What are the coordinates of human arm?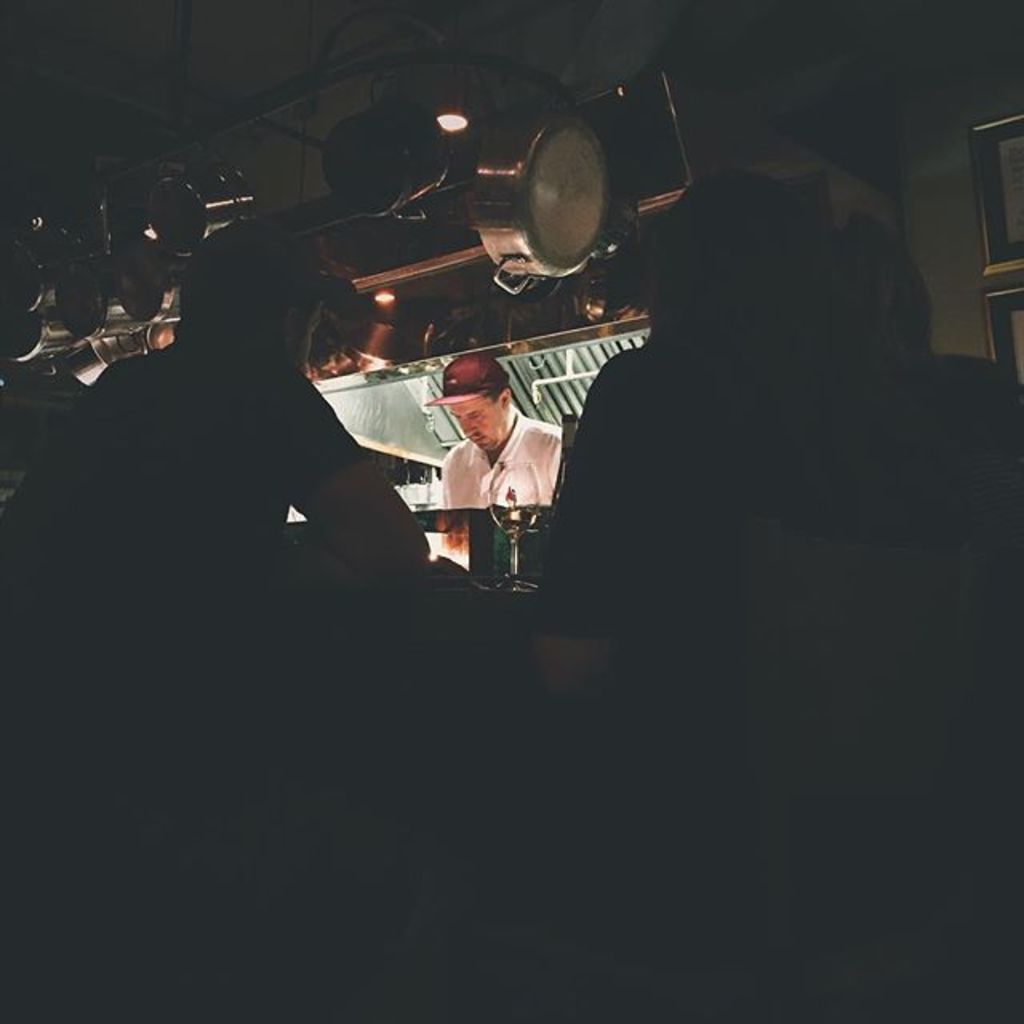
x1=434, y1=435, x2=477, y2=565.
